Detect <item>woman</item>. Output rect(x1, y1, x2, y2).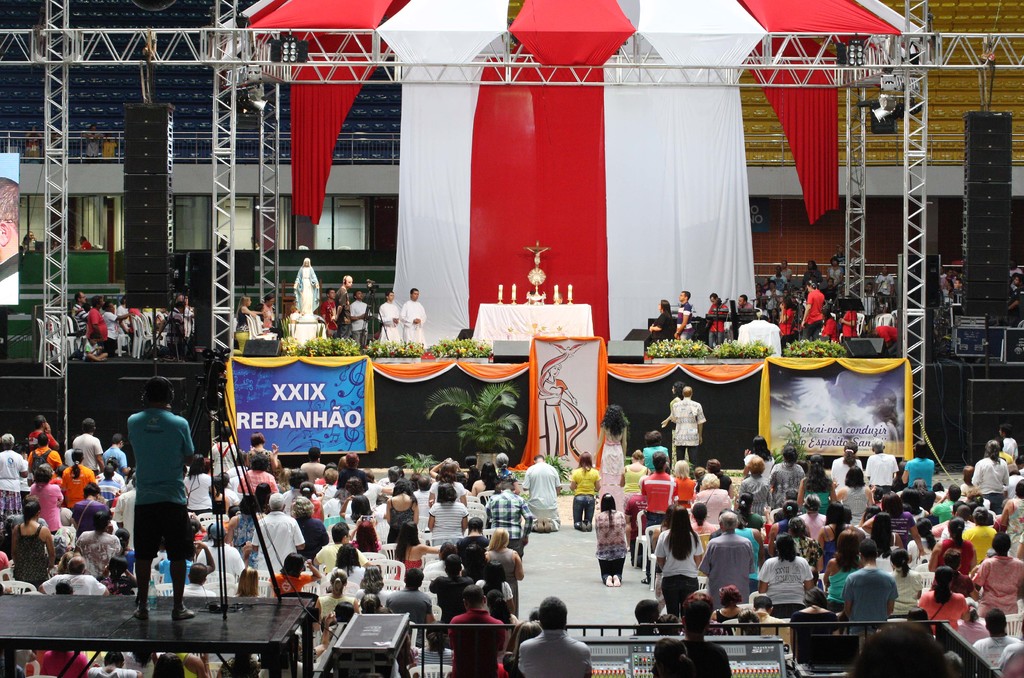
rect(906, 514, 941, 581).
